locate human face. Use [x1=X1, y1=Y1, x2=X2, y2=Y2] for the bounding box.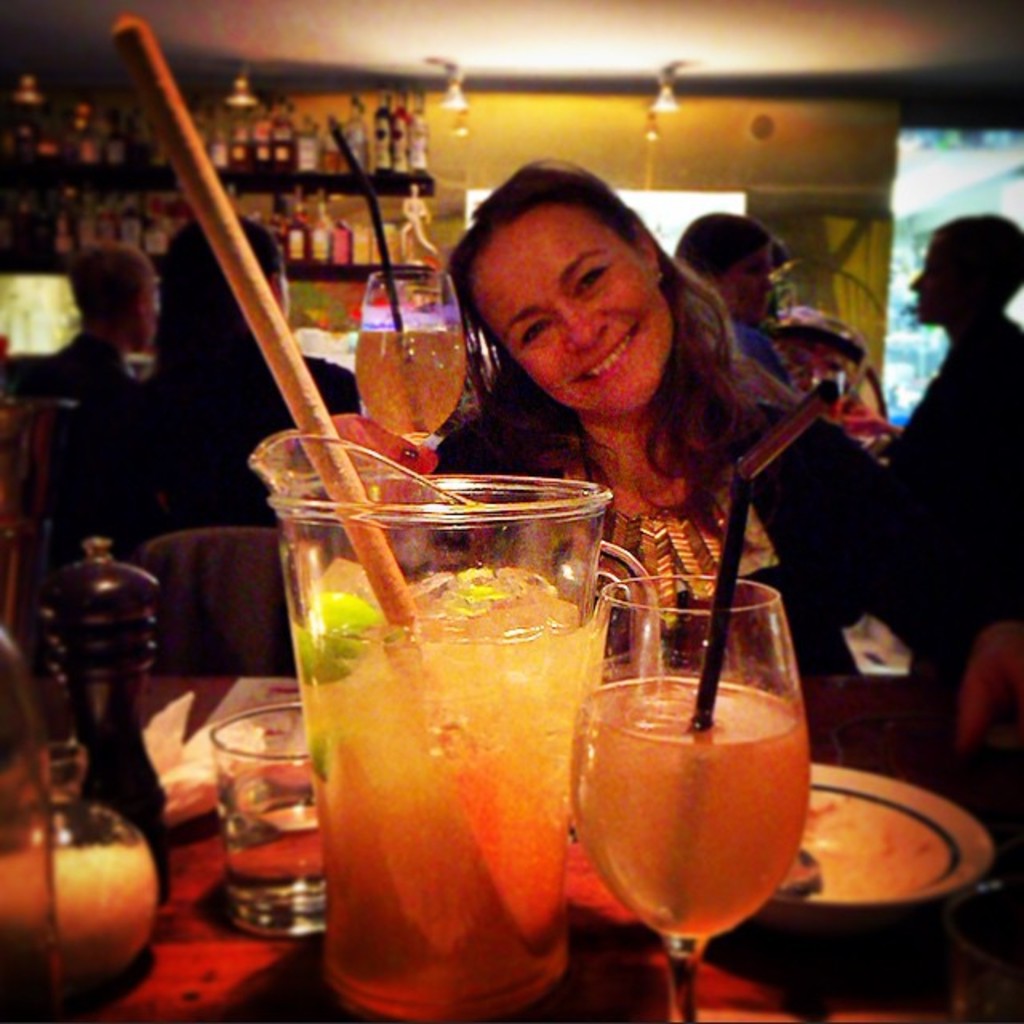
[x1=467, y1=186, x2=680, y2=430].
